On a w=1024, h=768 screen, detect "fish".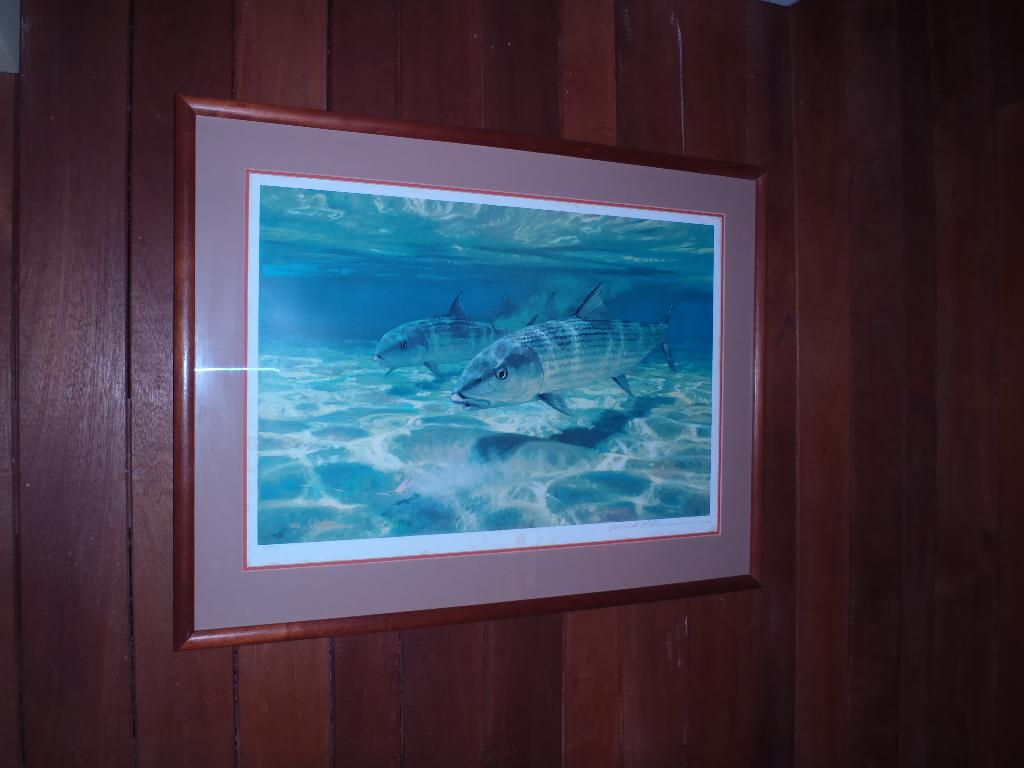
rect(451, 279, 678, 417).
